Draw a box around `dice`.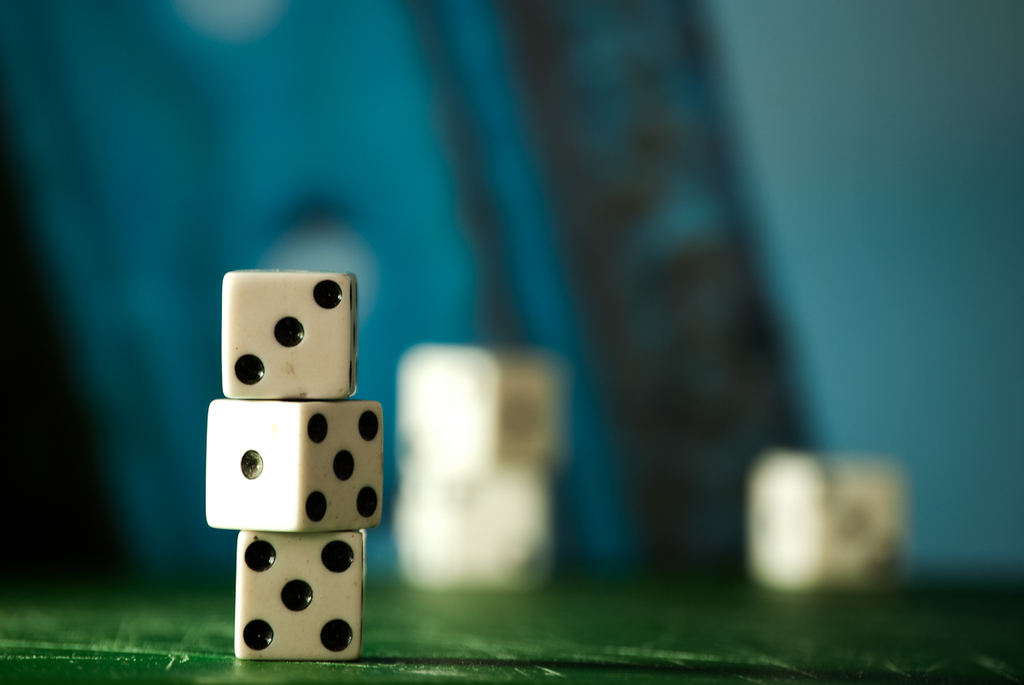
x1=393, y1=340, x2=557, y2=485.
